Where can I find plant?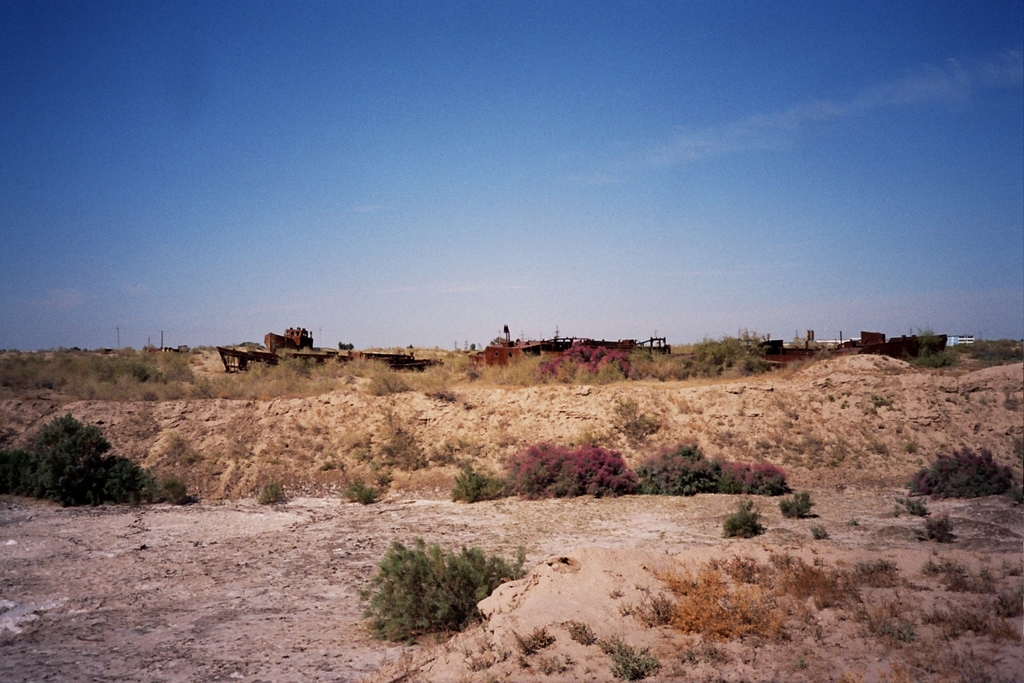
You can find it at bbox=[346, 475, 382, 517].
